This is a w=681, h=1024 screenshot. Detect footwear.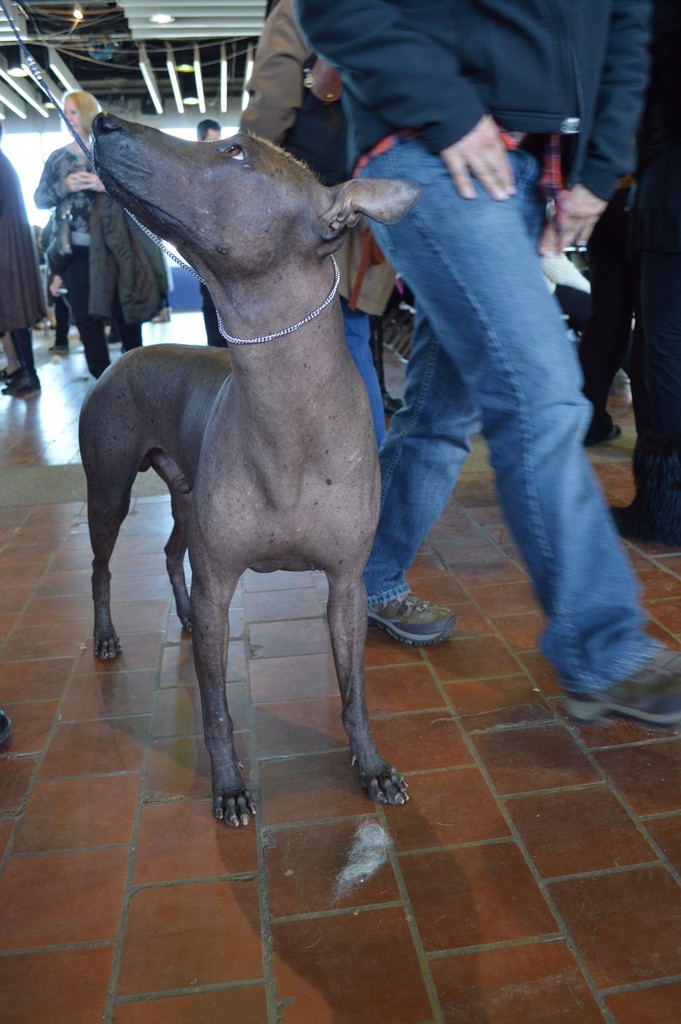
region(0, 371, 42, 394).
